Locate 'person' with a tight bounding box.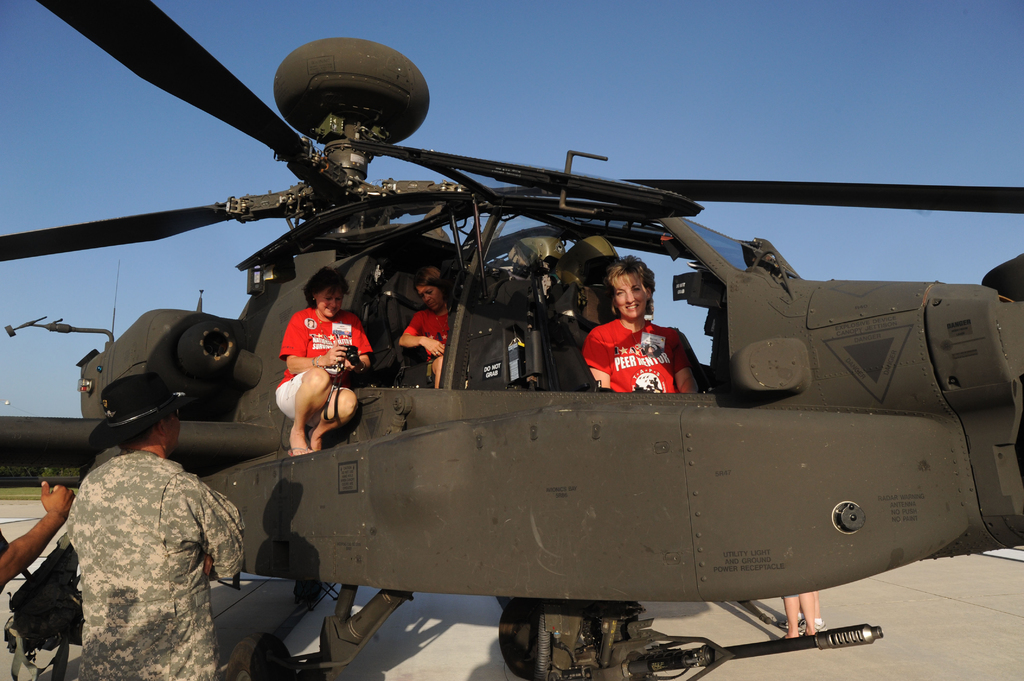
<box>269,266,371,460</box>.
